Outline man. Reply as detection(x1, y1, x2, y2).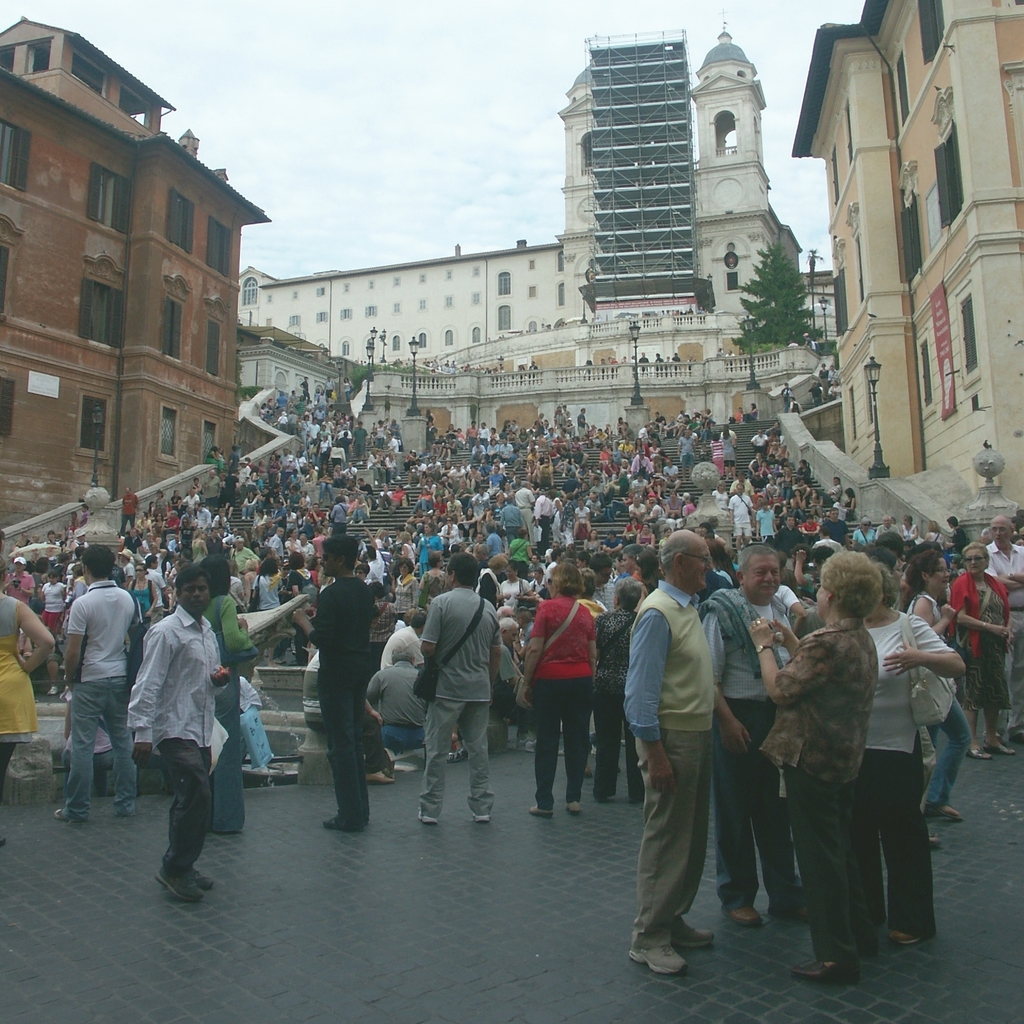
detection(449, 465, 468, 479).
